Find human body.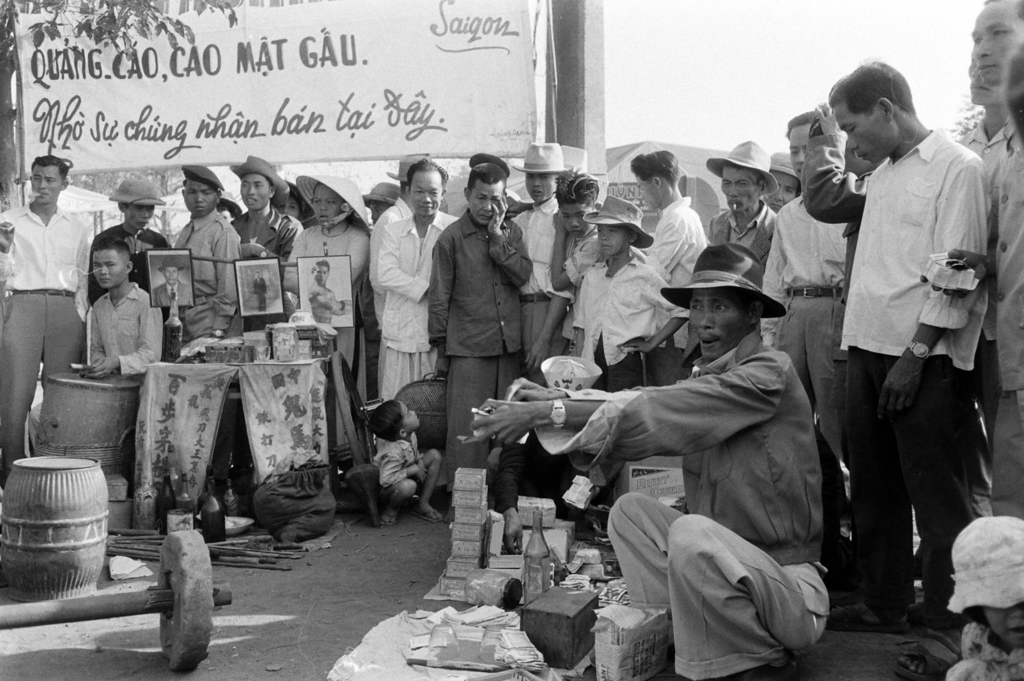
x1=824, y1=67, x2=1003, y2=616.
